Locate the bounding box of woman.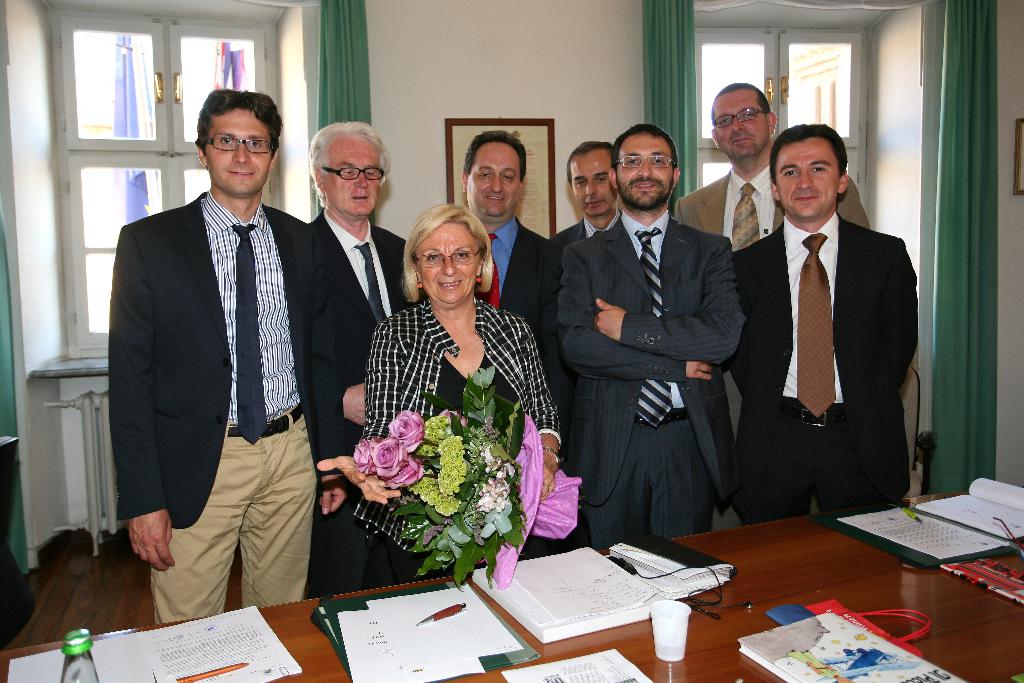
Bounding box: 339/190/616/596.
